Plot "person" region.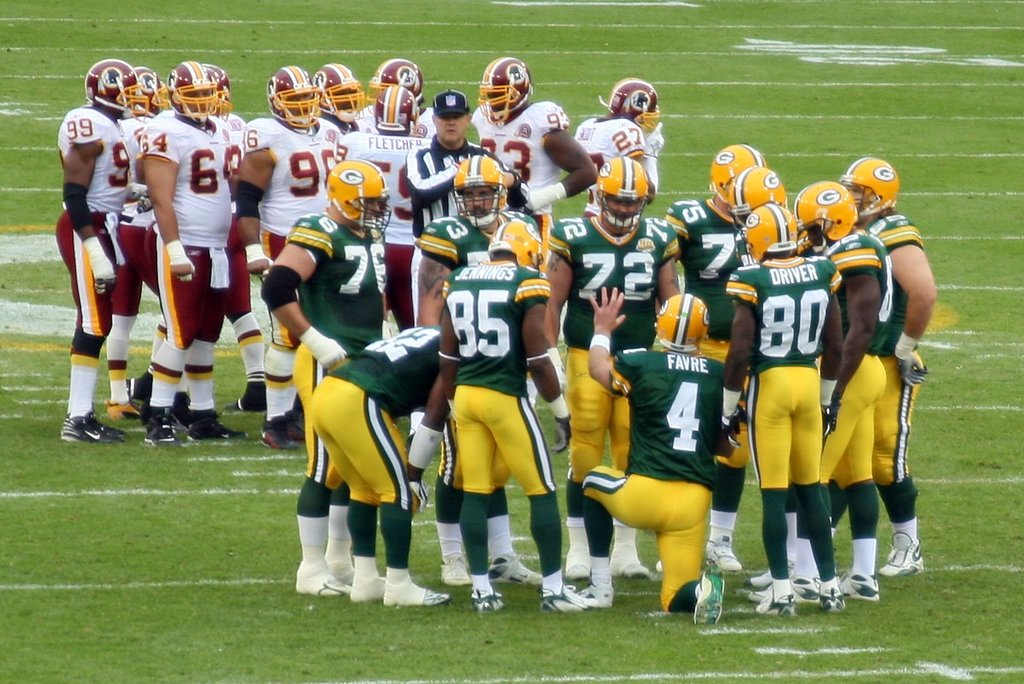
Plotted at bbox=(142, 59, 249, 453).
